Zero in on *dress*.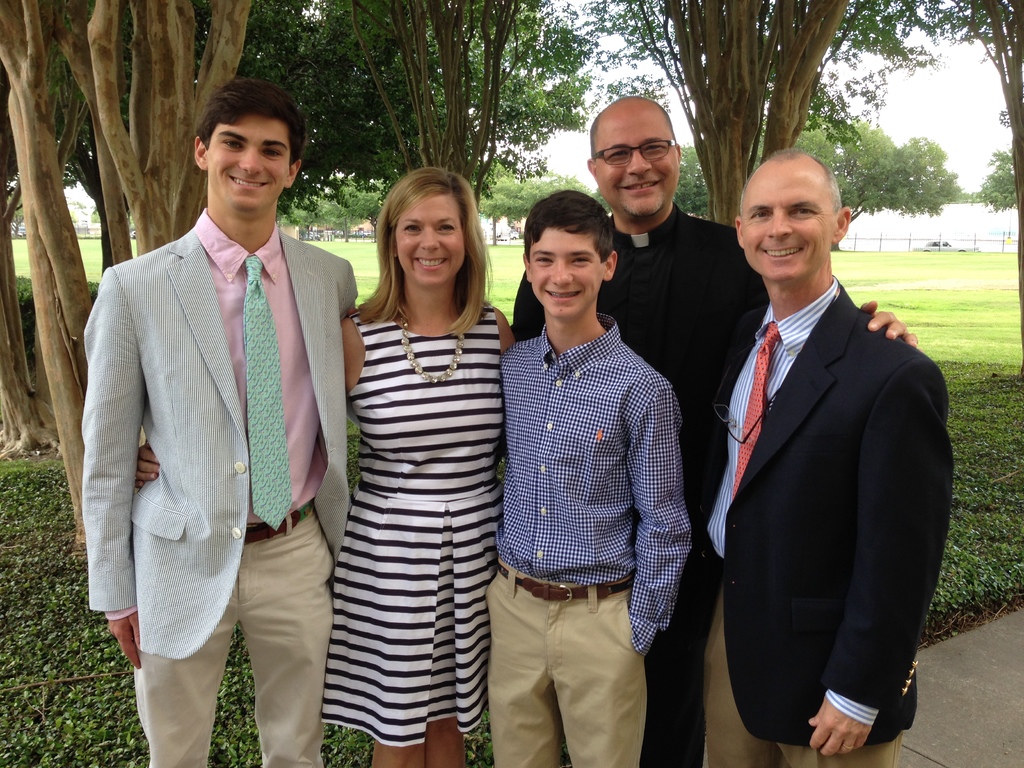
Zeroed in: l=326, t=290, r=538, b=733.
